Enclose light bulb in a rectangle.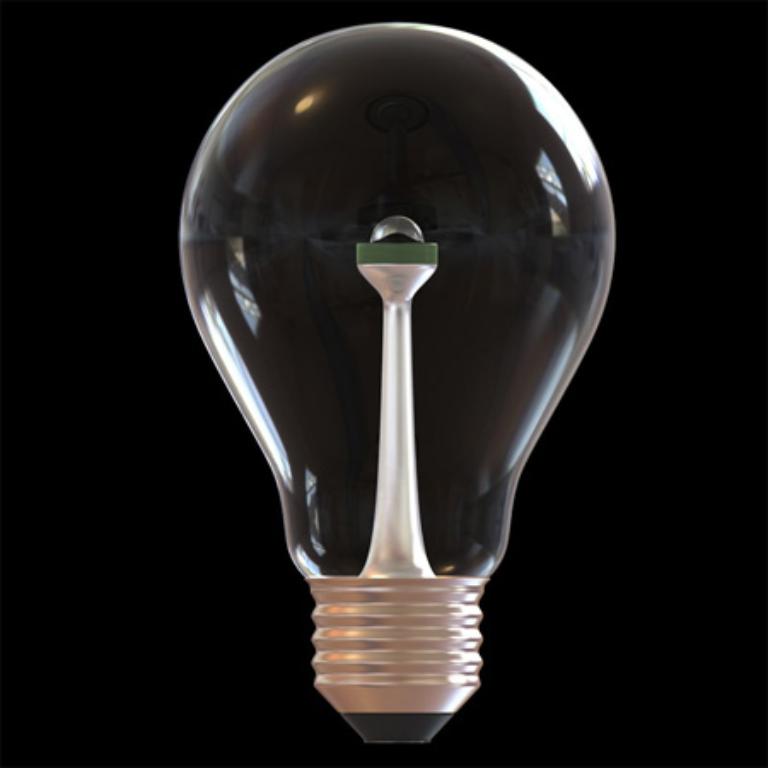
(left=177, top=22, right=616, bottom=746).
